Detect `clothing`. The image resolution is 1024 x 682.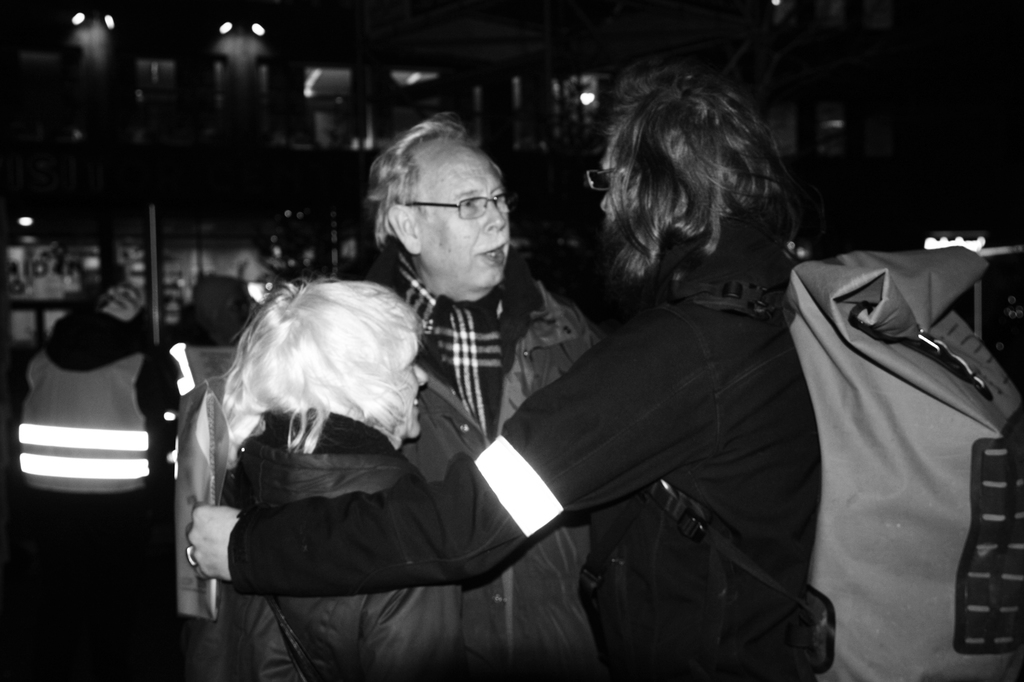
box(234, 408, 454, 676).
